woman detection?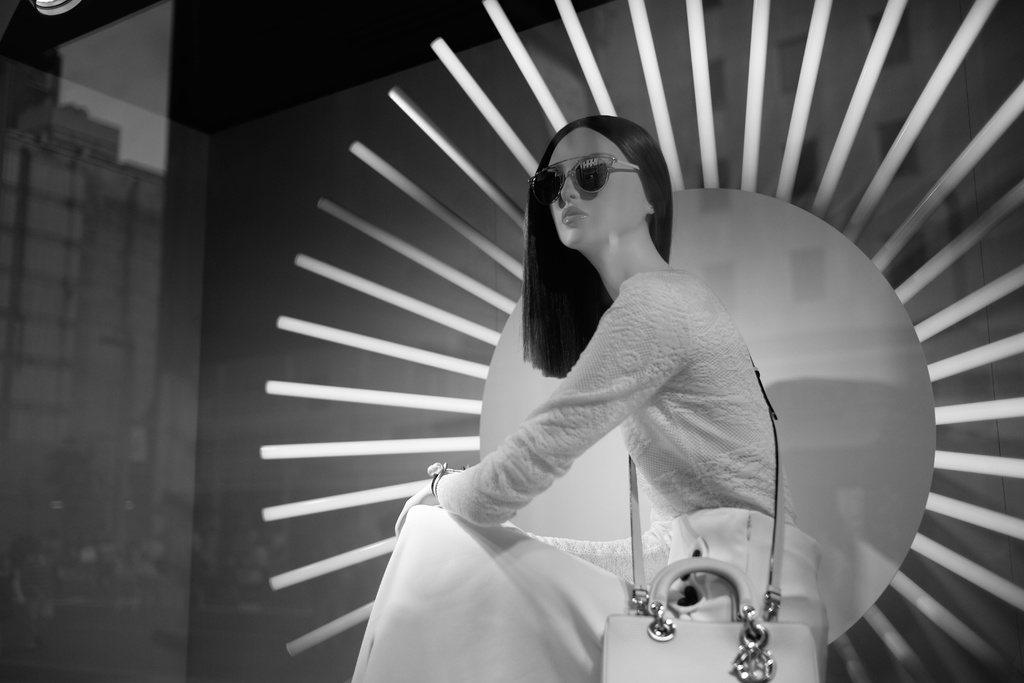
351 108 843 682
